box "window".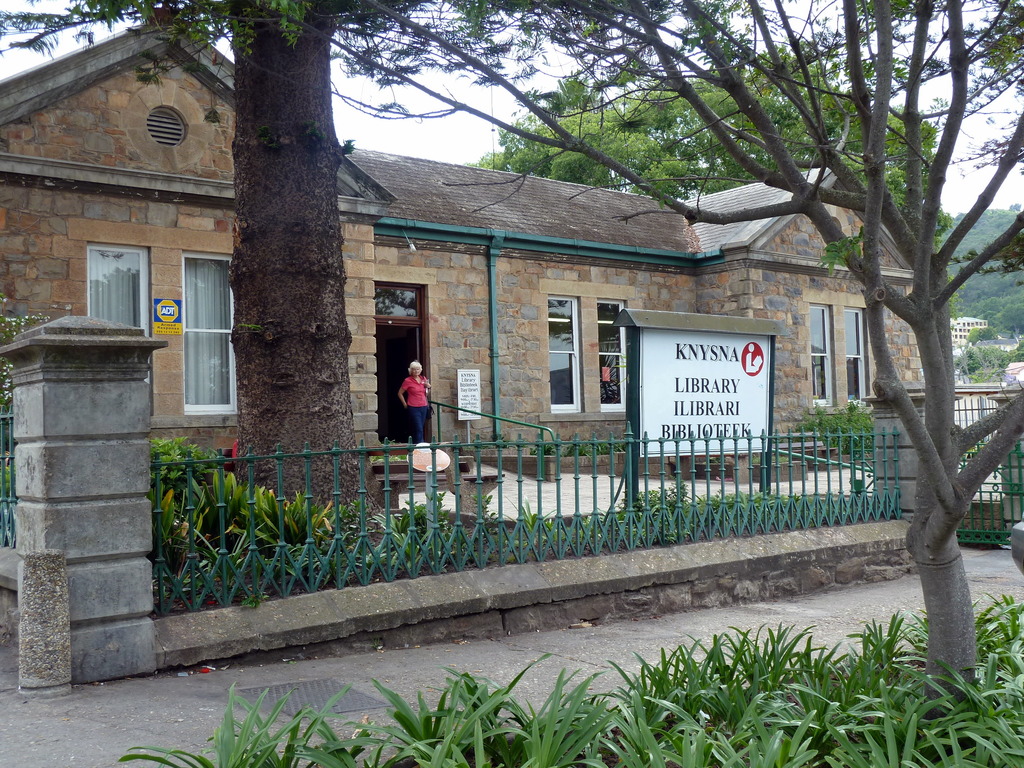
(left=593, top=296, right=631, bottom=410).
